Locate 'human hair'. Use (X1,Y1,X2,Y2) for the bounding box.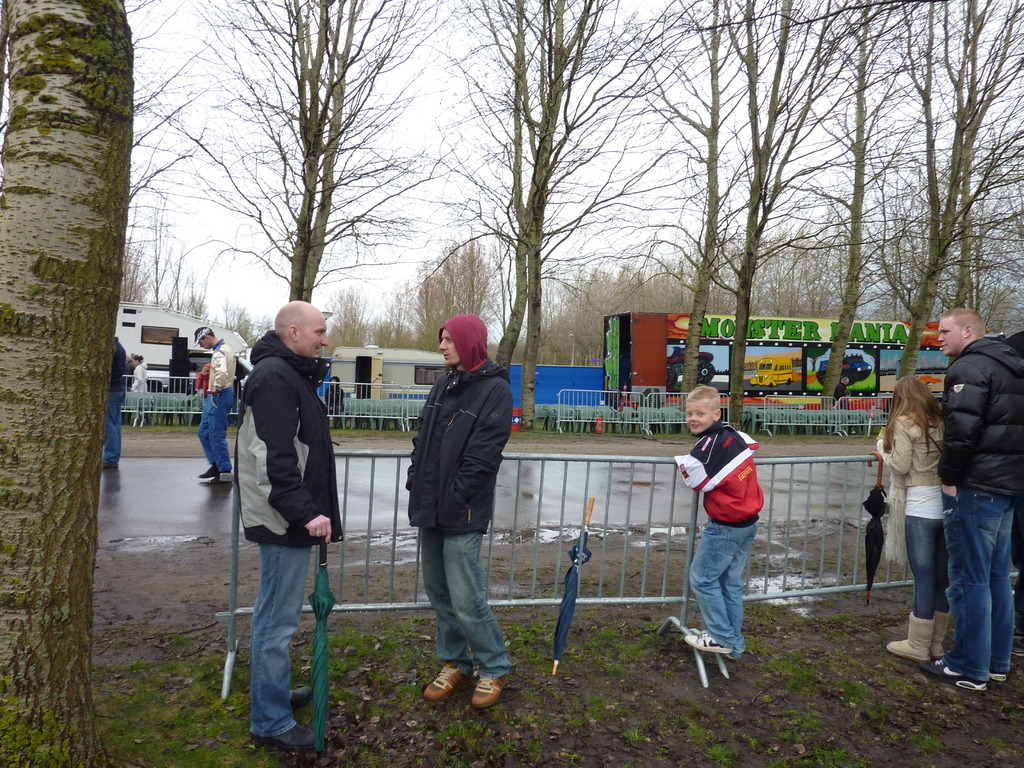
(685,384,721,419).
